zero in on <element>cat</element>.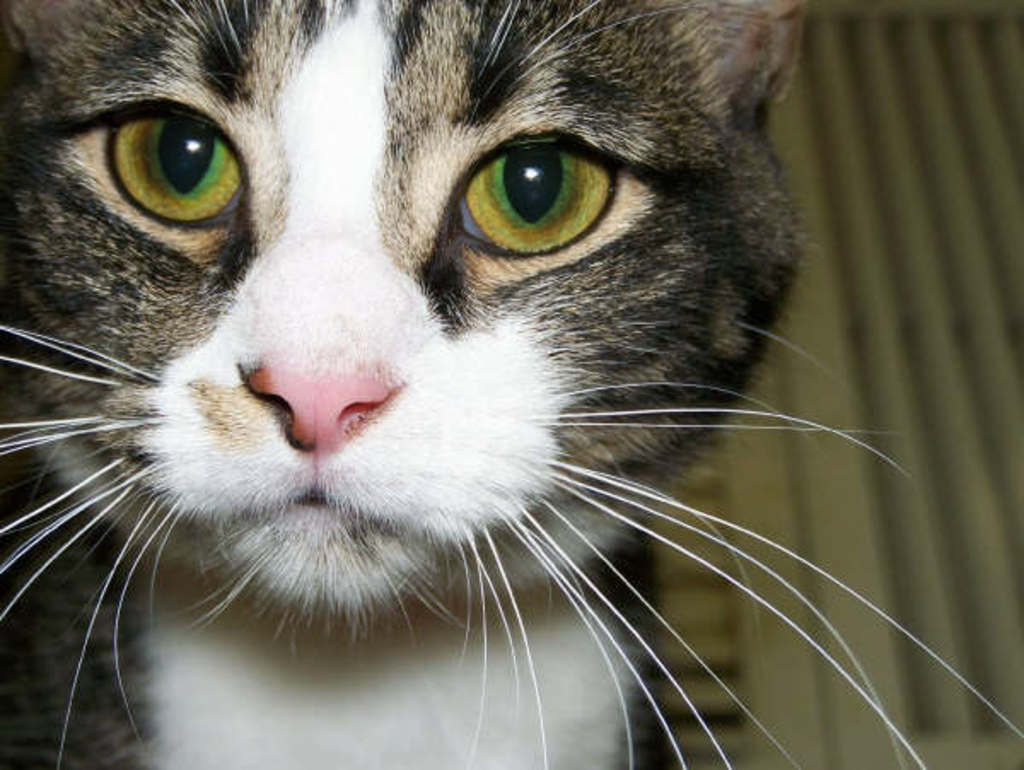
Zeroed in: bbox=(5, 0, 1019, 768).
